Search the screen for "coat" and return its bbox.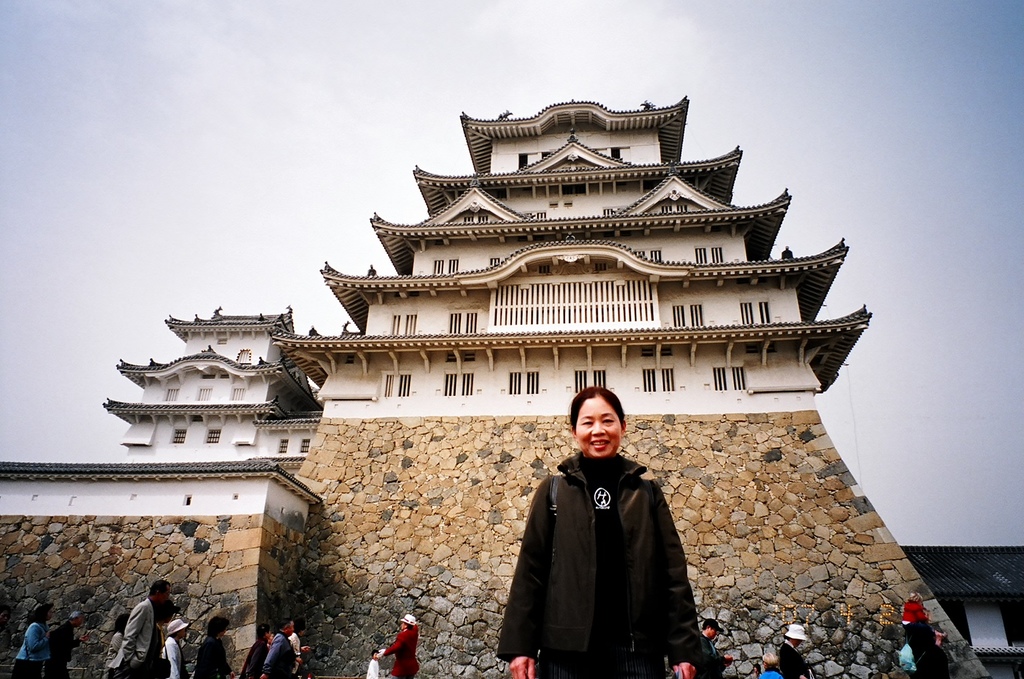
Found: [121,591,160,678].
